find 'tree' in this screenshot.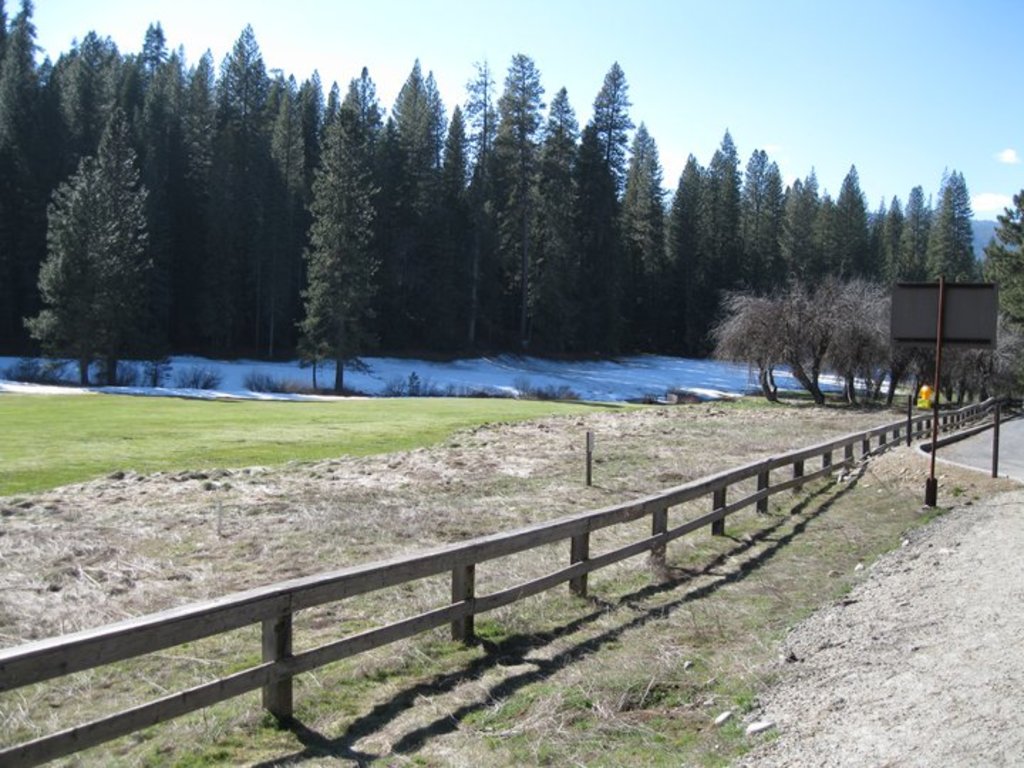
The bounding box for 'tree' is rect(606, 119, 658, 346).
